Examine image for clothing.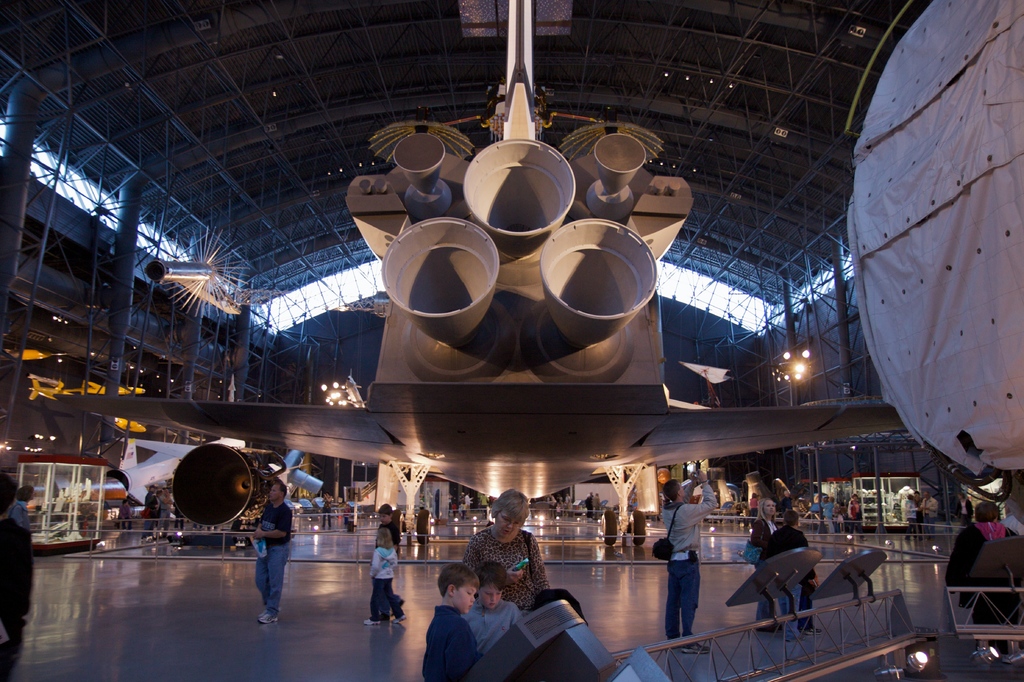
Examination result: crop(926, 496, 935, 537).
